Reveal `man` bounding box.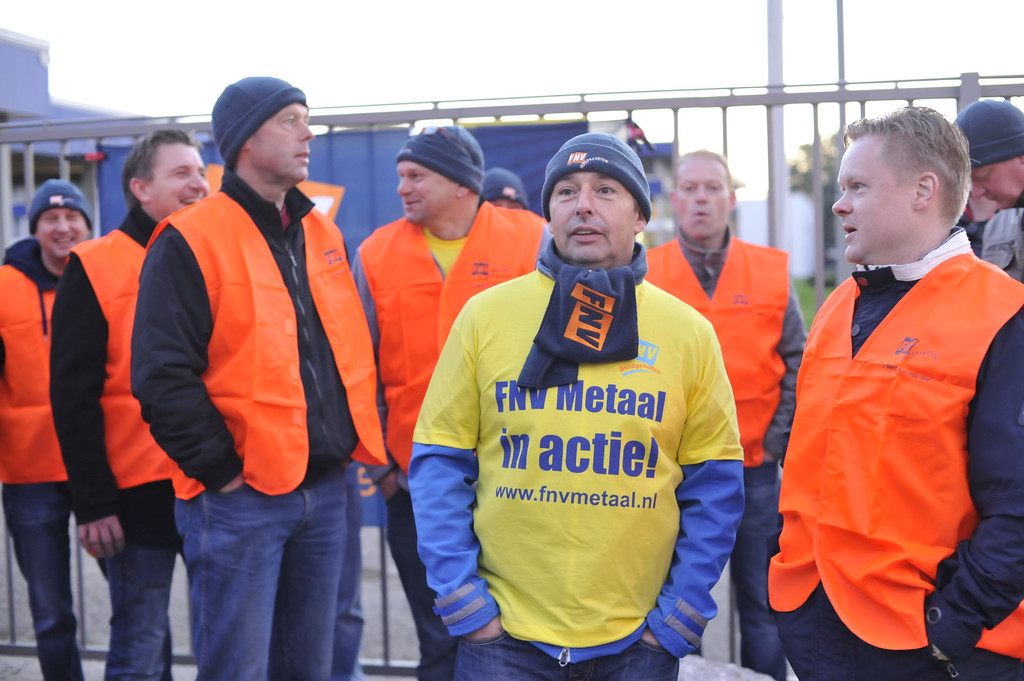
Revealed: left=349, top=124, right=547, bottom=680.
